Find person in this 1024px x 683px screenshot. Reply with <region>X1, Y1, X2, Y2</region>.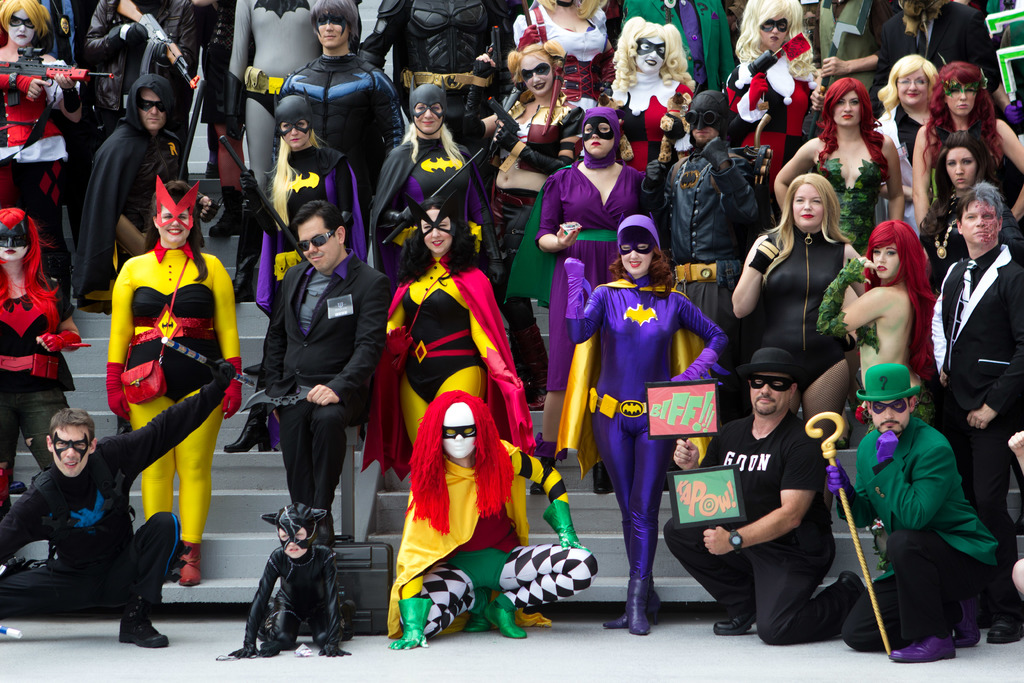
<region>0, 205, 92, 516</region>.
